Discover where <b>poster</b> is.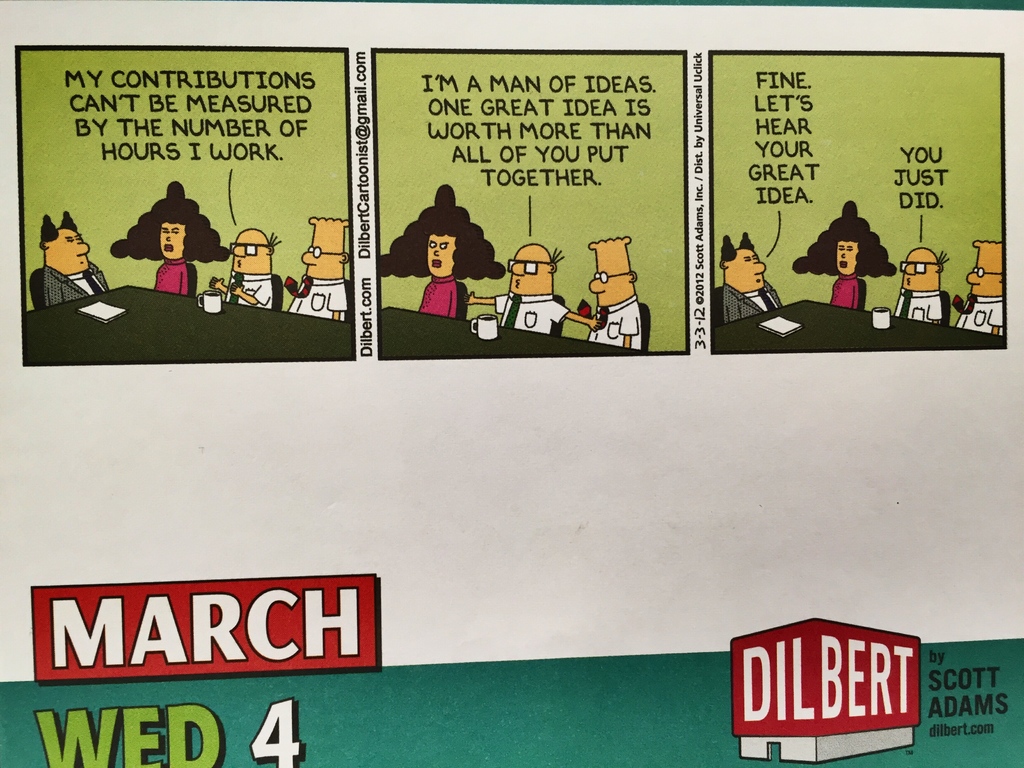
Discovered at x1=0, y1=0, x2=1023, y2=767.
